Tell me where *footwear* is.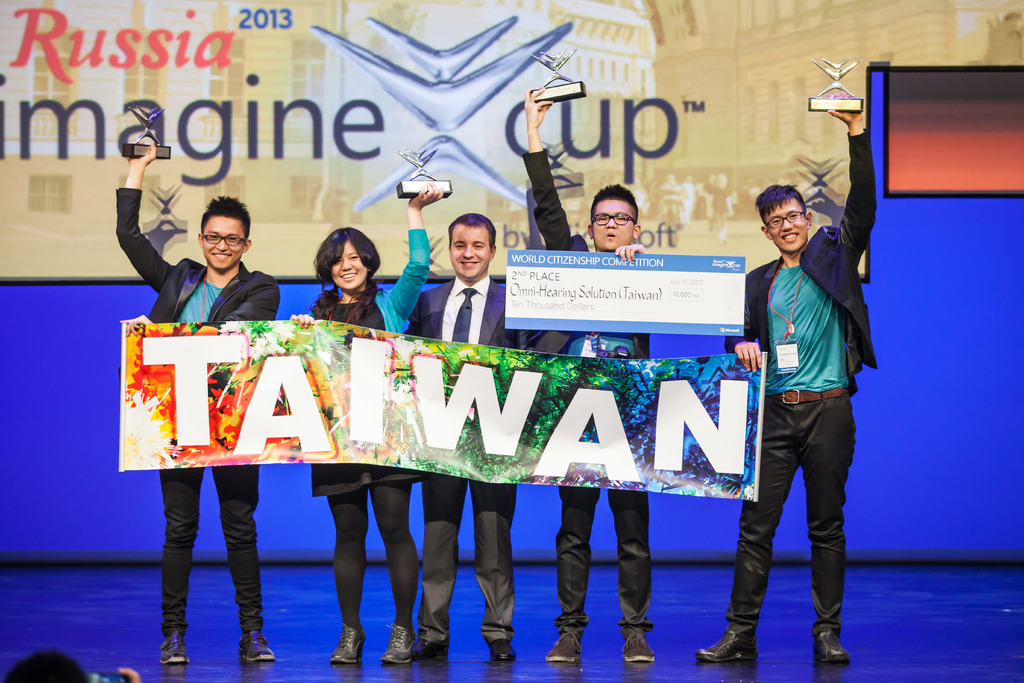
*footwear* is at box=[236, 639, 282, 662].
